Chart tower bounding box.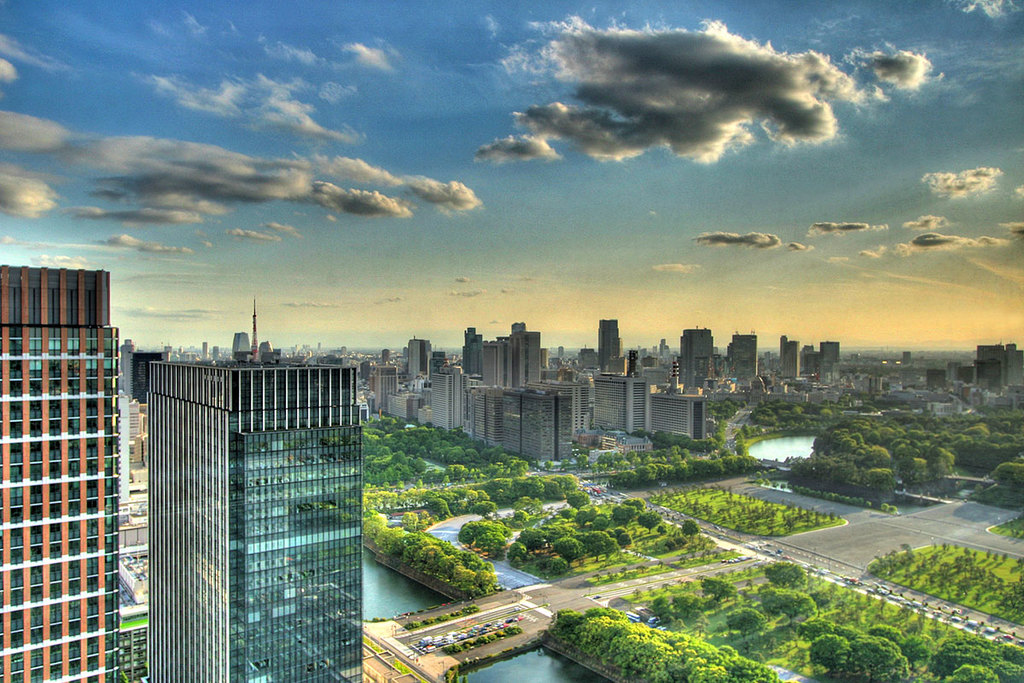
Charted: [230, 334, 250, 358].
